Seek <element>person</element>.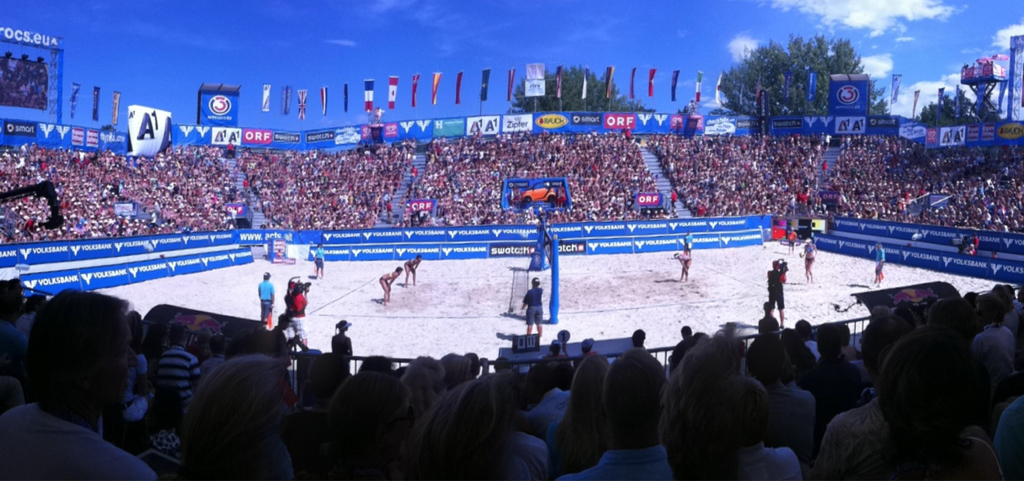
x1=801 y1=238 x2=814 y2=281.
